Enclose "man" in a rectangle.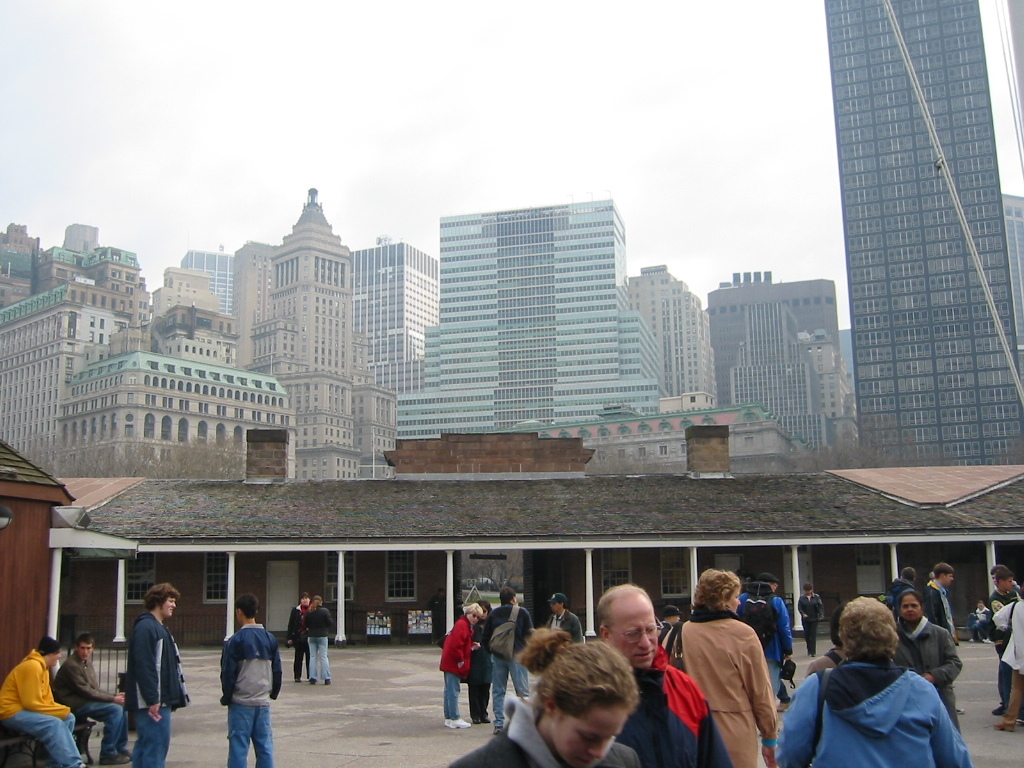
region(0, 629, 89, 766).
